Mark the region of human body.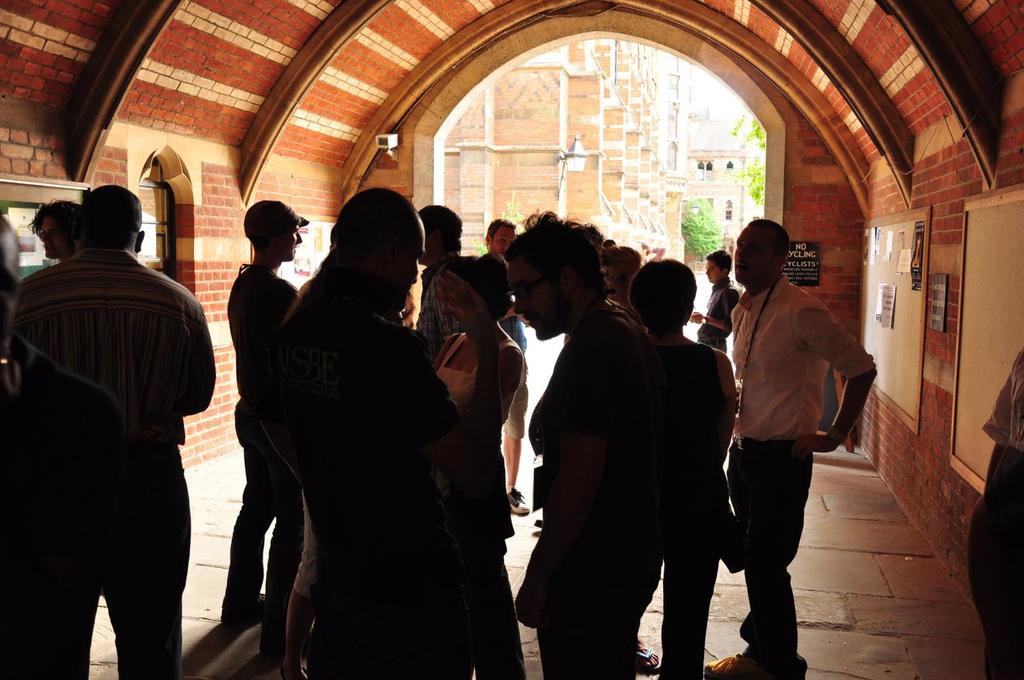
Region: 13/173/193/674.
